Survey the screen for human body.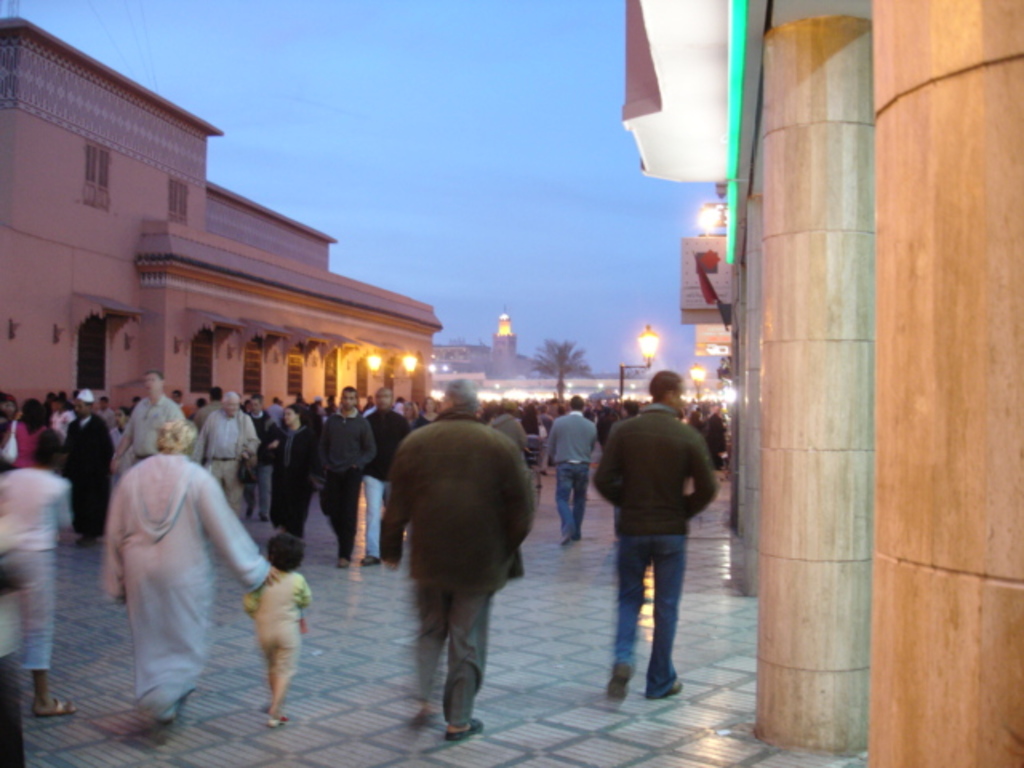
Survey found: bbox(315, 382, 379, 560).
